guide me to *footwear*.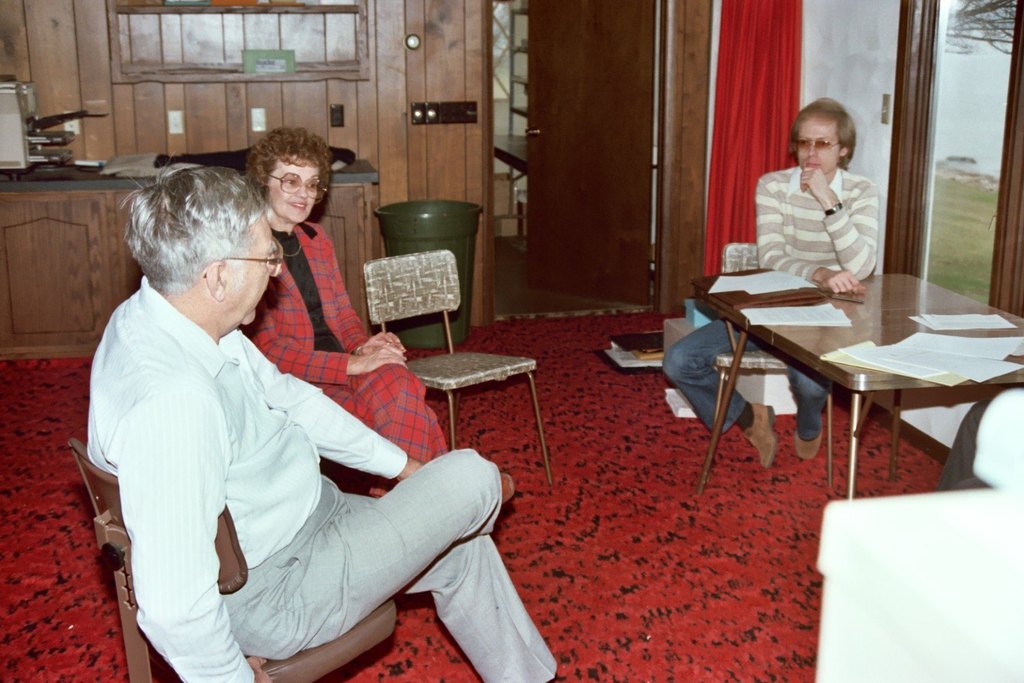
Guidance: 498 471 516 508.
